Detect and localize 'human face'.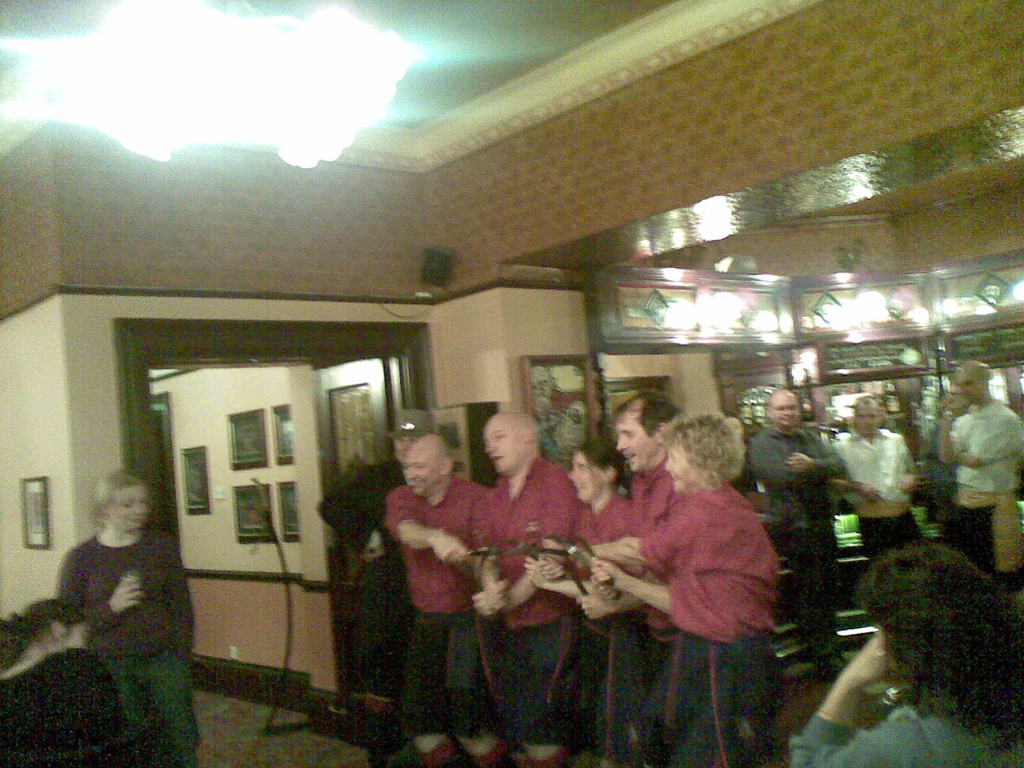
Localized at Rect(402, 451, 444, 497).
